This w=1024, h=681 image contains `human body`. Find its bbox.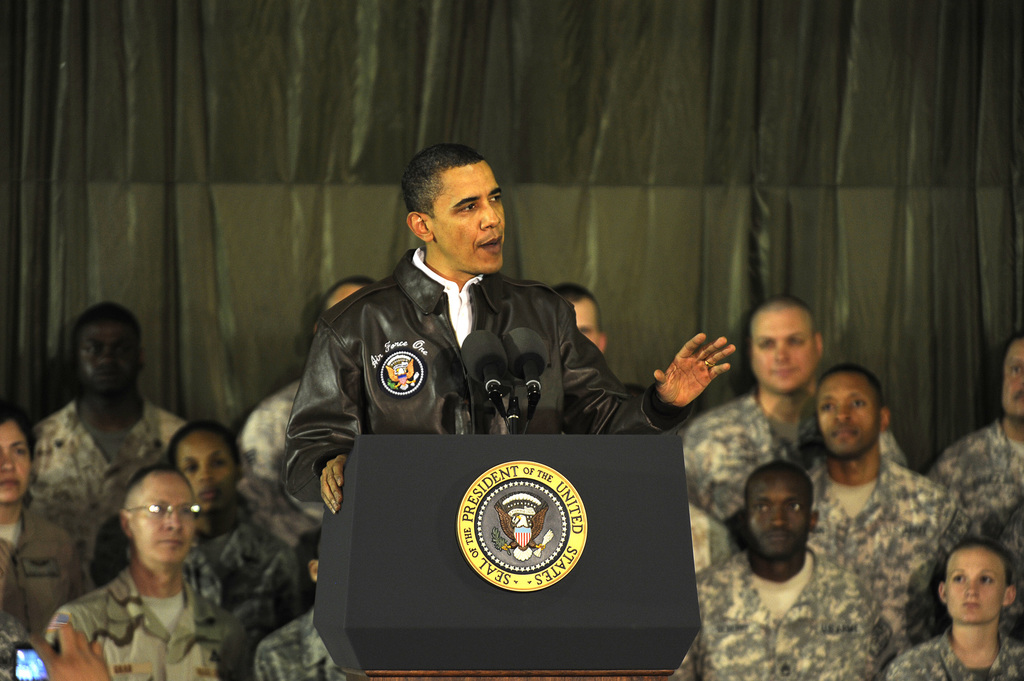
(left=287, top=248, right=740, bottom=513).
